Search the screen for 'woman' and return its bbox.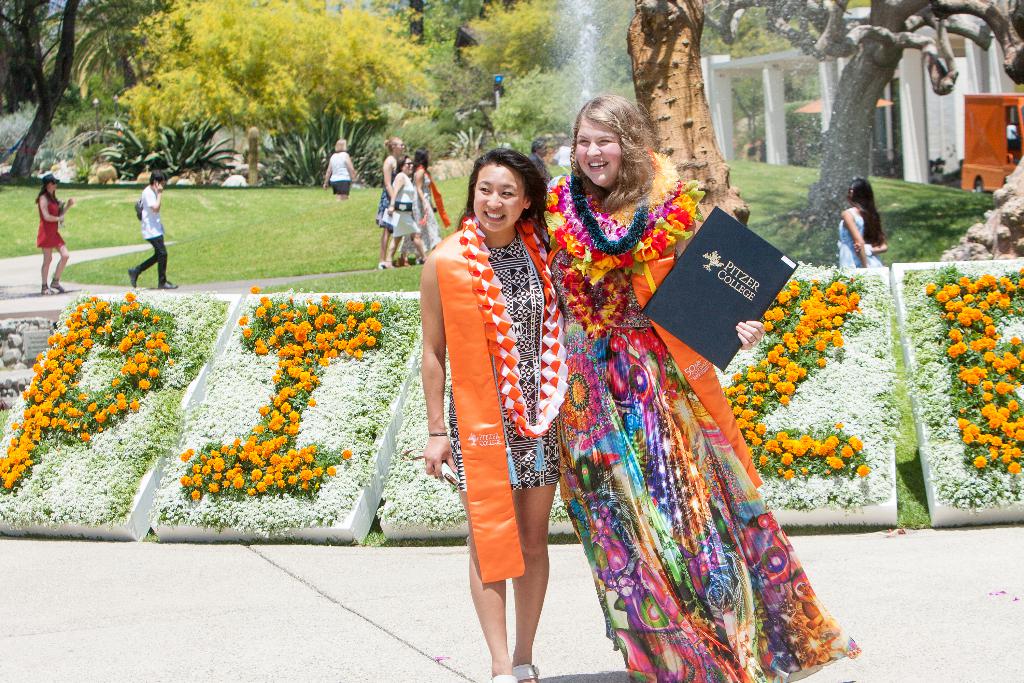
Found: {"x1": 388, "y1": 156, "x2": 430, "y2": 265}.
